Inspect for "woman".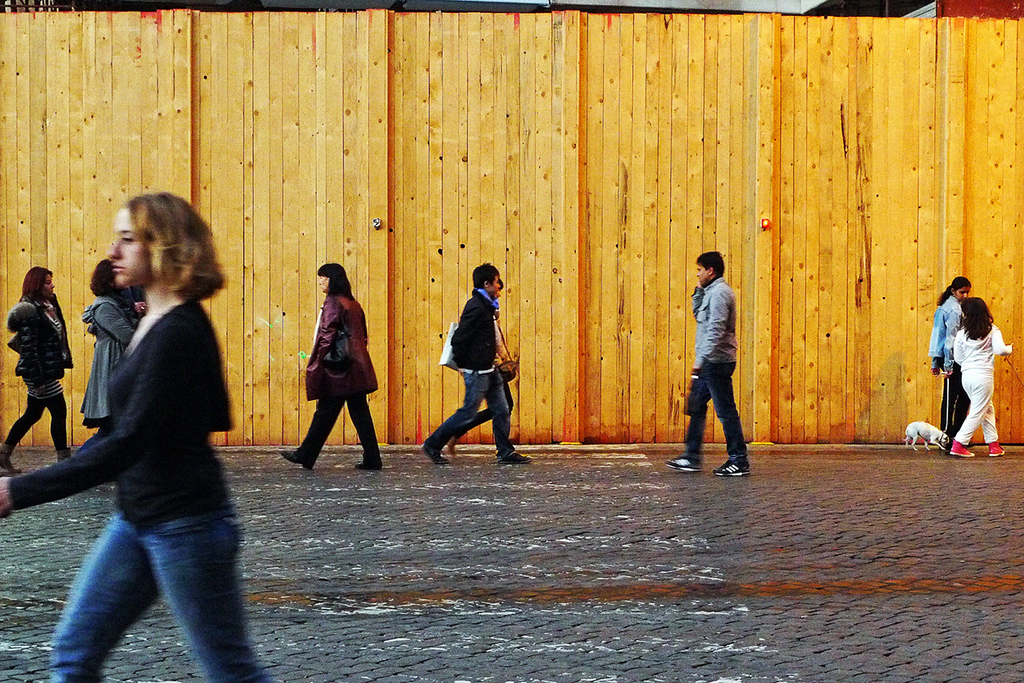
Inspection: 924, 276, 974, 454.
